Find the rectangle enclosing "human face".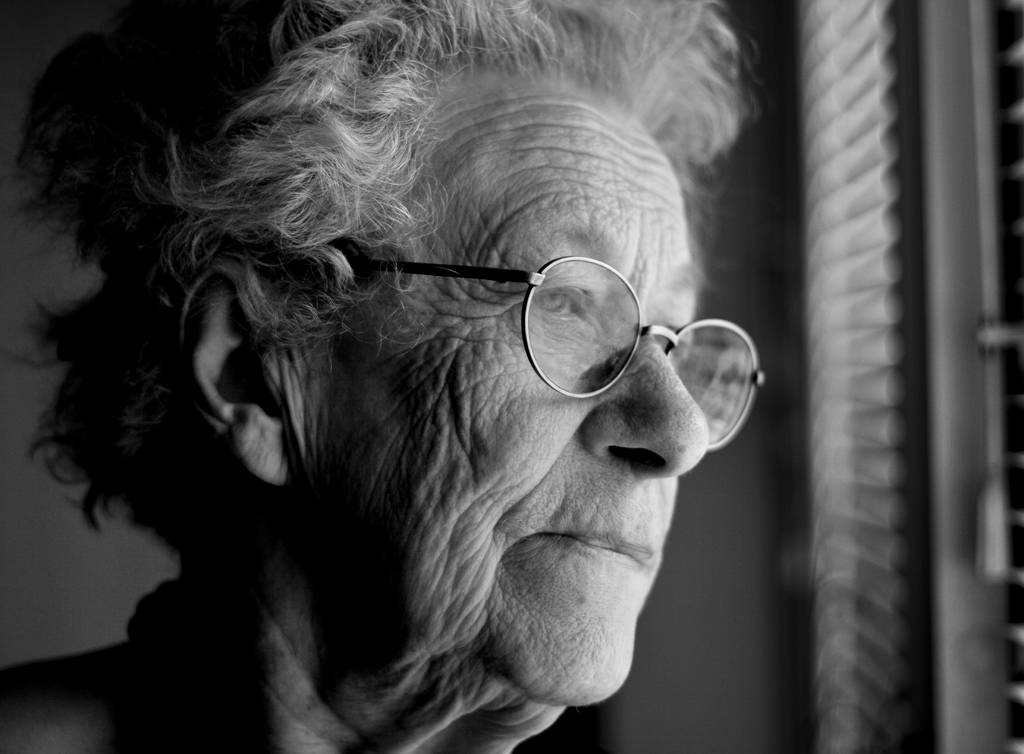
BBox(327, 92, 712, 699).
